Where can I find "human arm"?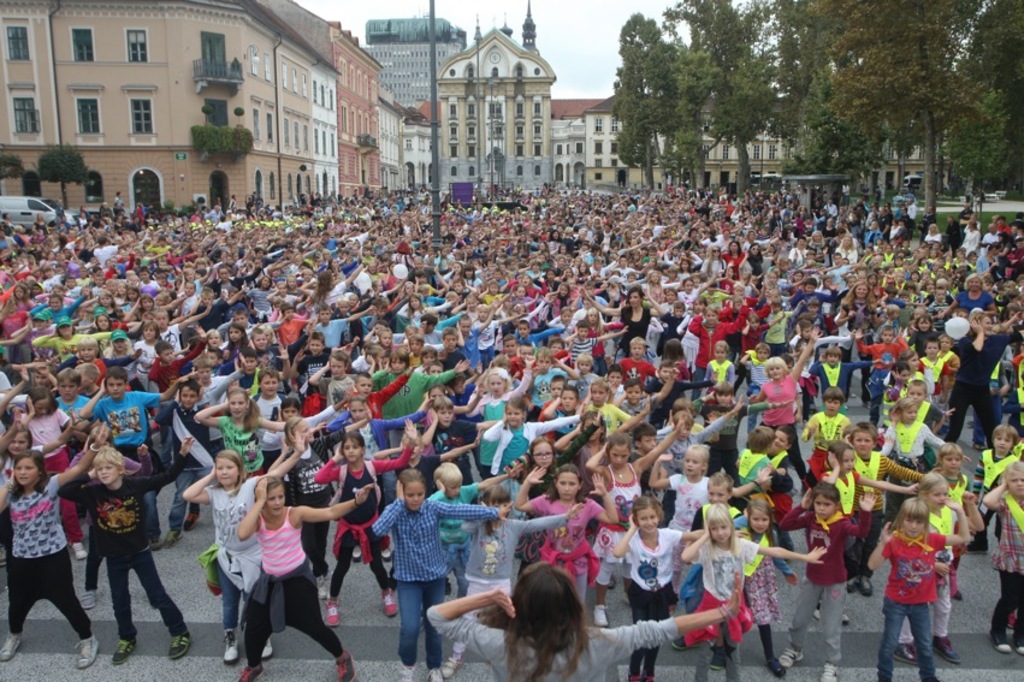
You can find it at BBox(878, 405, 893, 453).
